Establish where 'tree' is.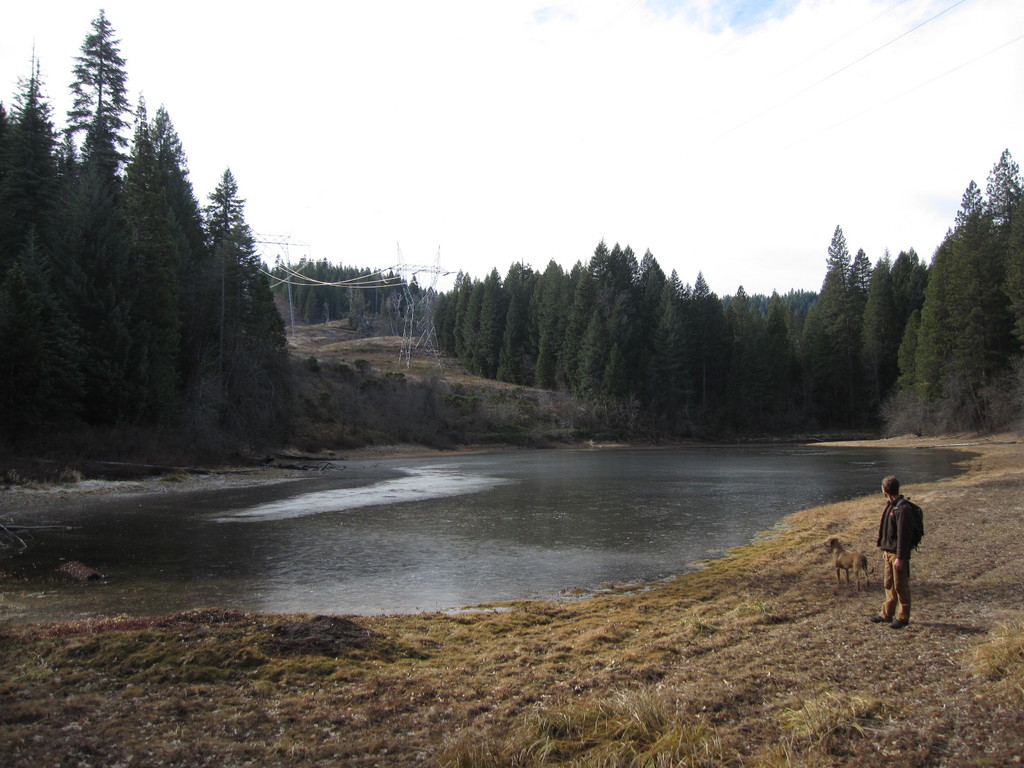
Established at (left=279, top=253, right=430, bottom=335).
